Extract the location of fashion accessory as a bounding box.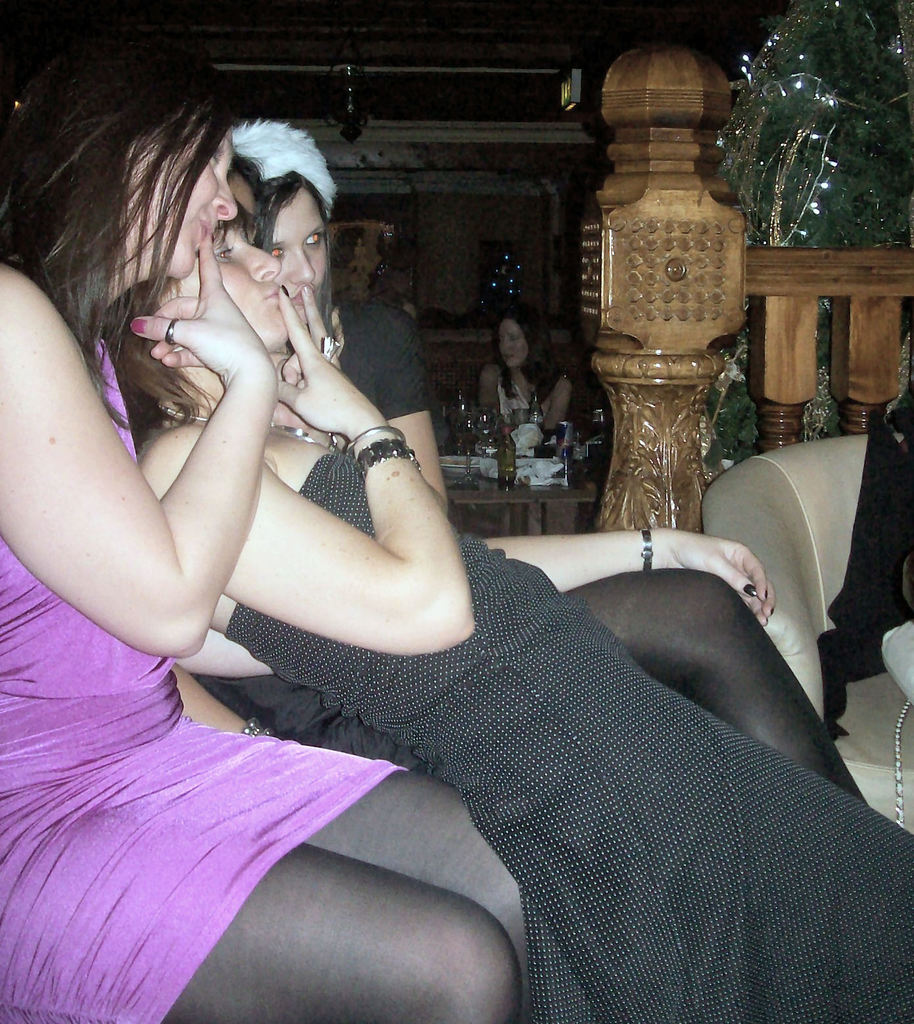
detection(162, 318, 176, 347).
